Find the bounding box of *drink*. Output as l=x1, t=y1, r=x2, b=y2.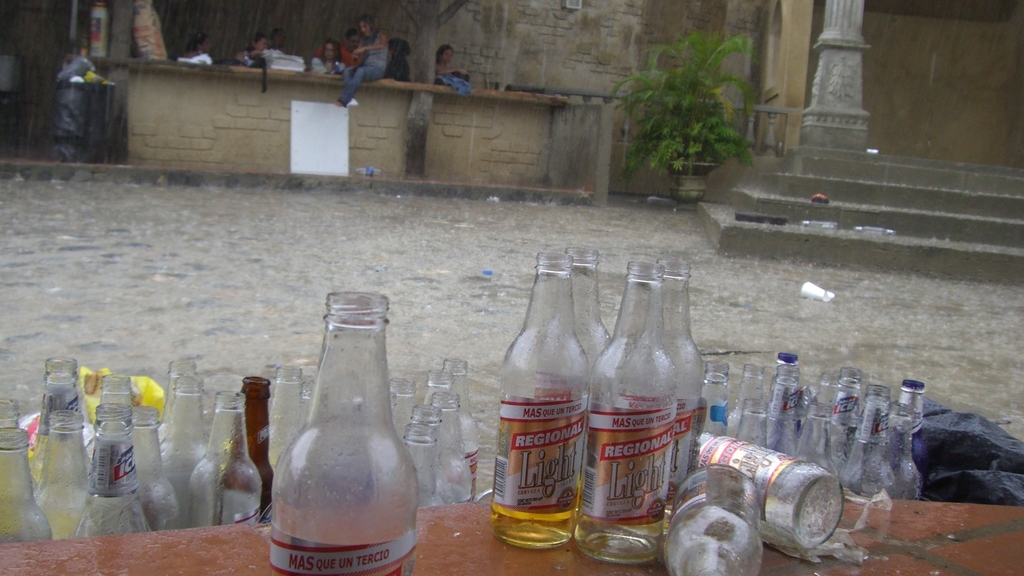
l=488, t=250, r=588, b=552.
